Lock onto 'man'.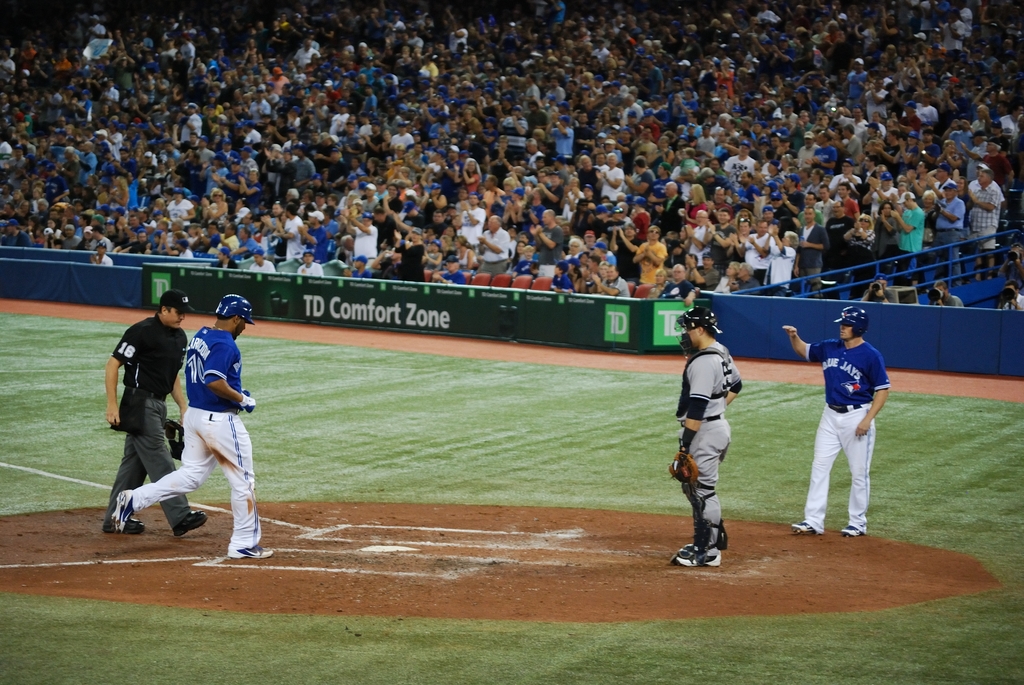
Locked: bbox=[781, 307, 892, 539].
